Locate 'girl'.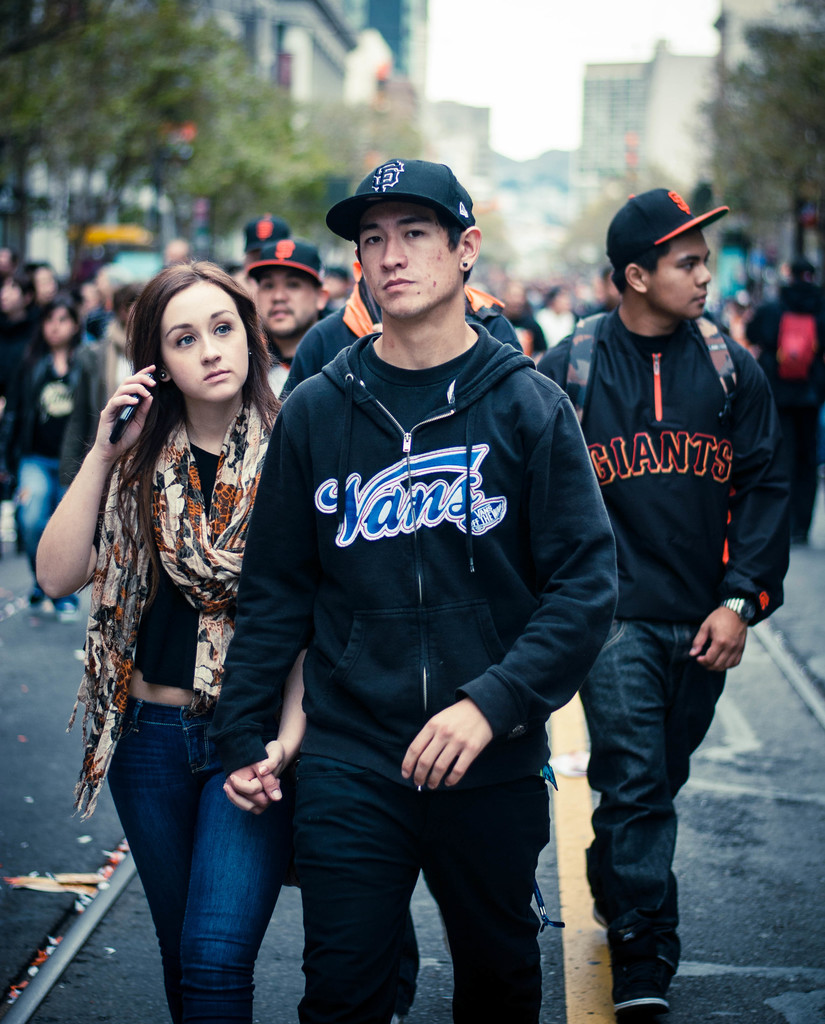
Bounding box: <region>31, 264, 288, 1023</region>.
